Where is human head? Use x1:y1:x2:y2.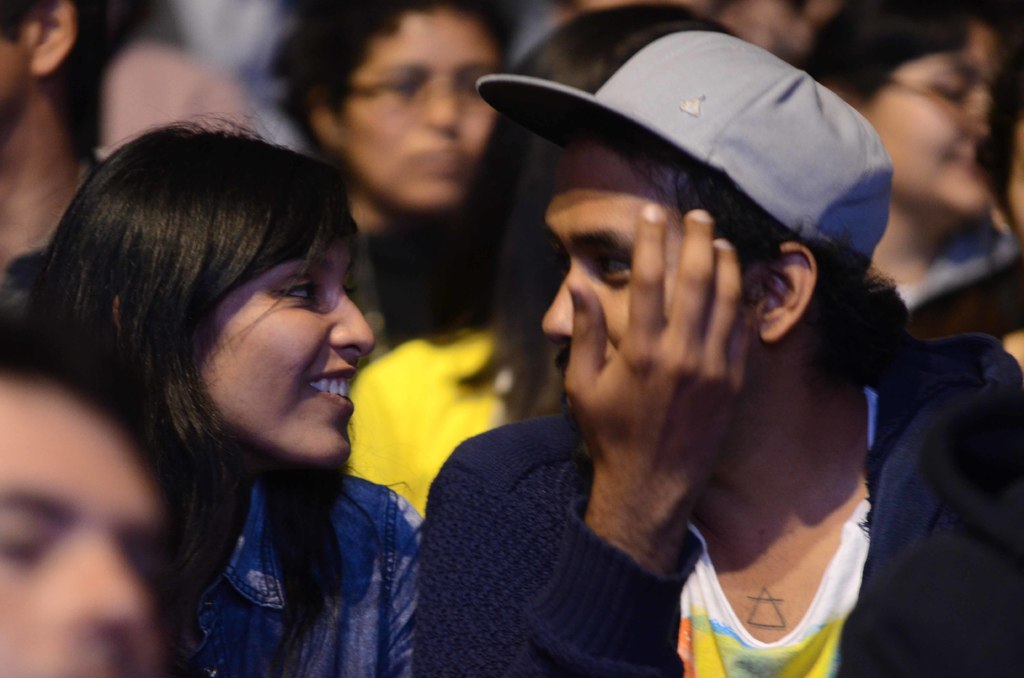
291:0:515:213.
